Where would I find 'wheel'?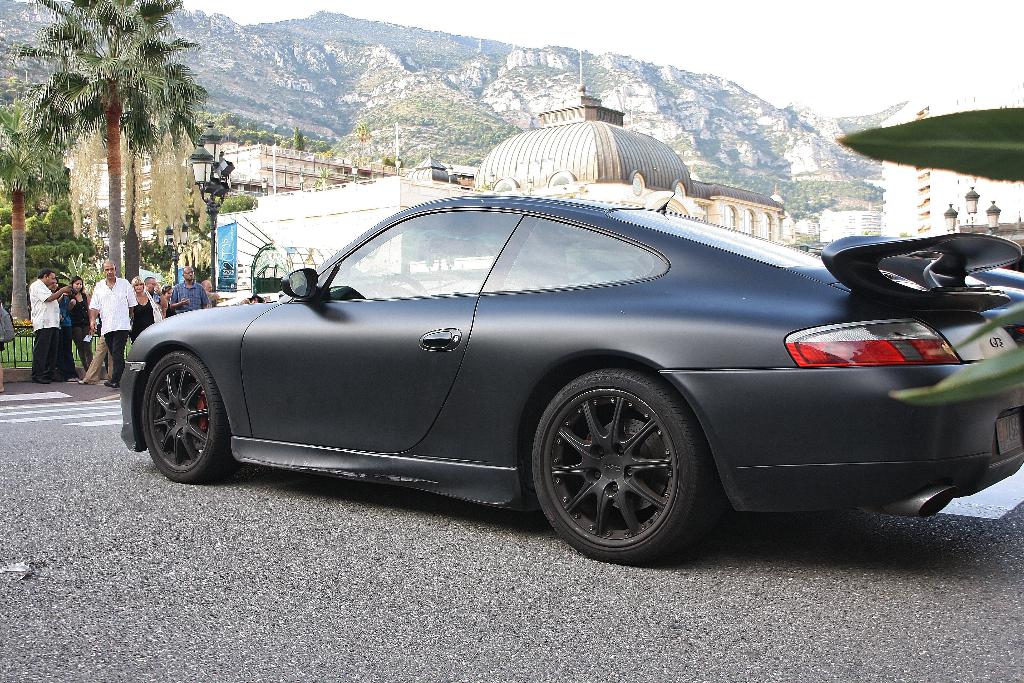
At 145:349:230:484.
